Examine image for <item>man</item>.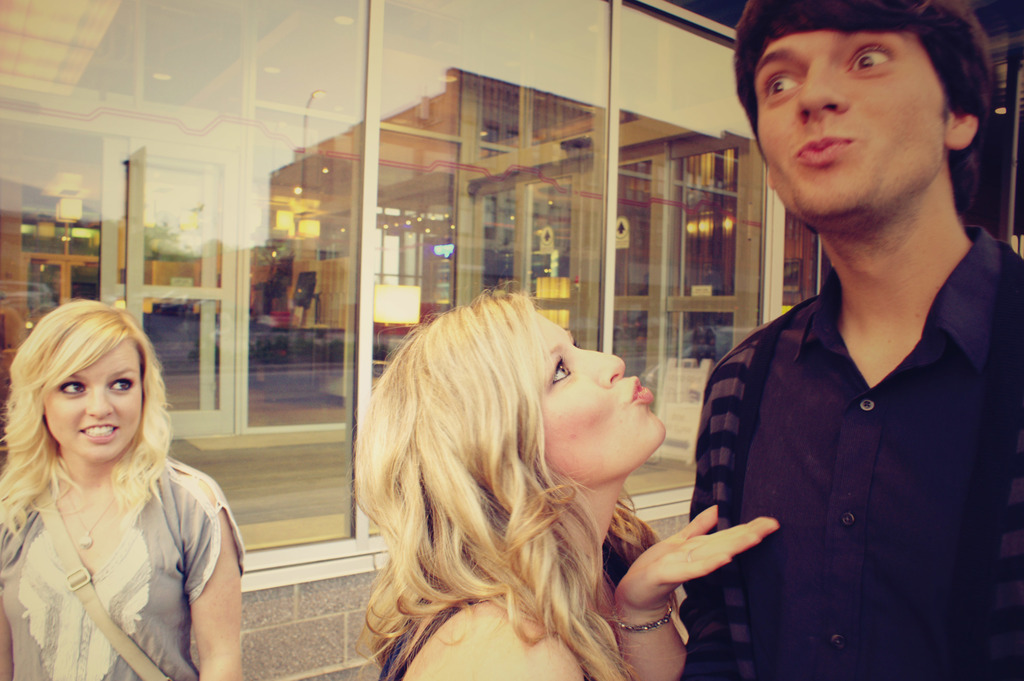
Examination result: [left=666, top=0, right=1023, bottom=680].
